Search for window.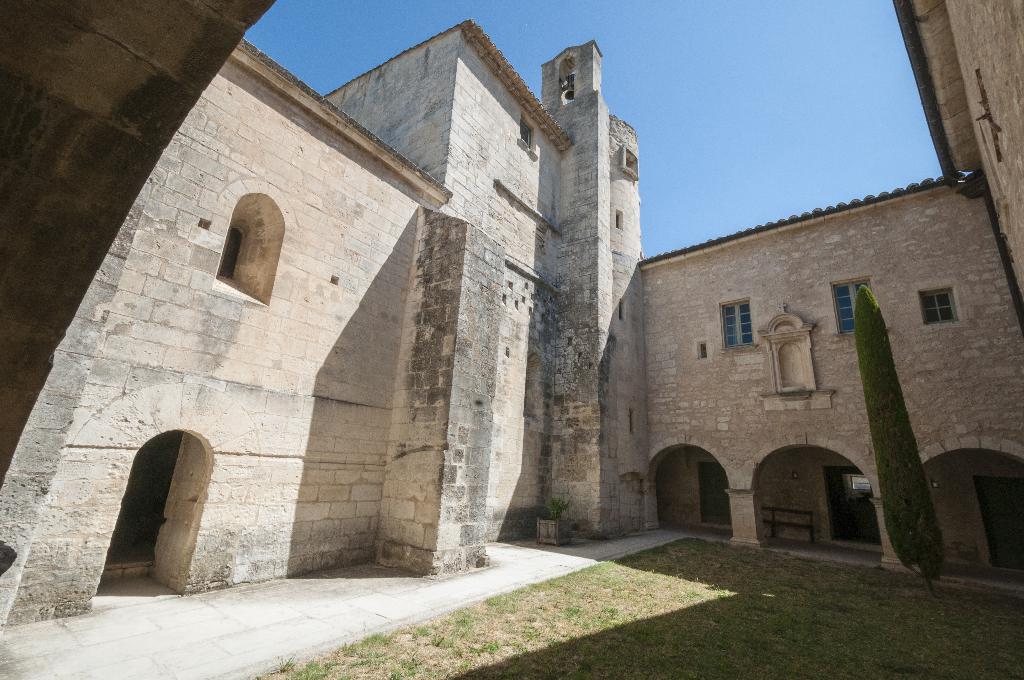
Found at l=833, t=280, r=865, b=335.
